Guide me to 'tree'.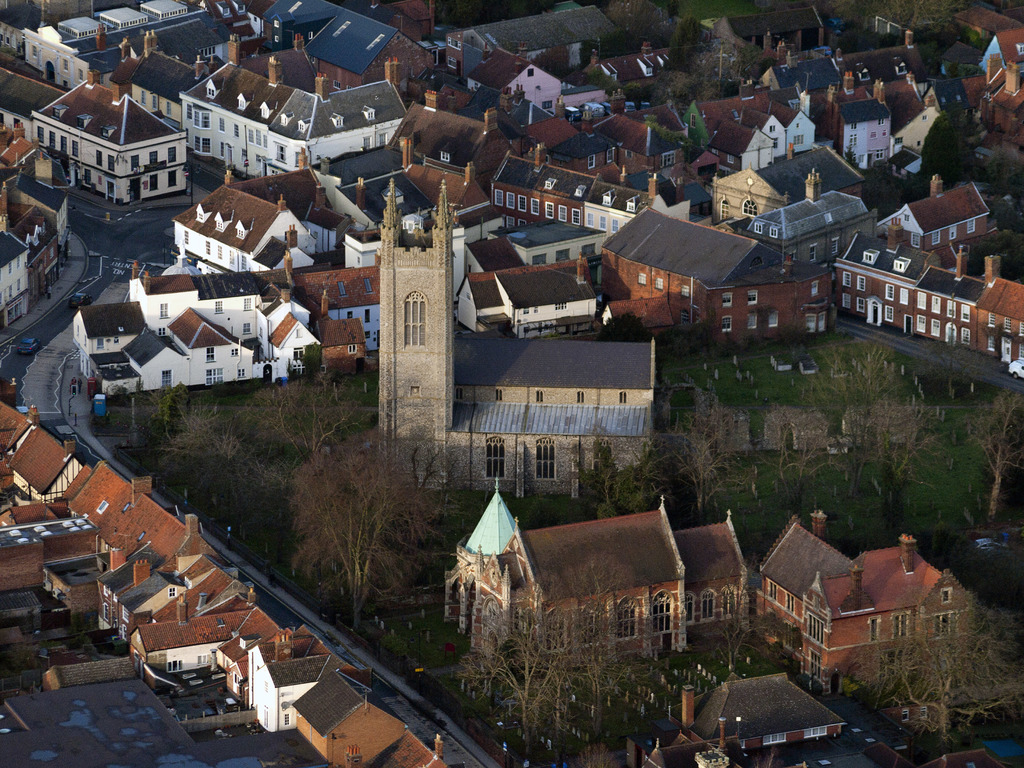
Guidance: {"left": 456, "top": 558, "right": 673, "bottom": 765}.
